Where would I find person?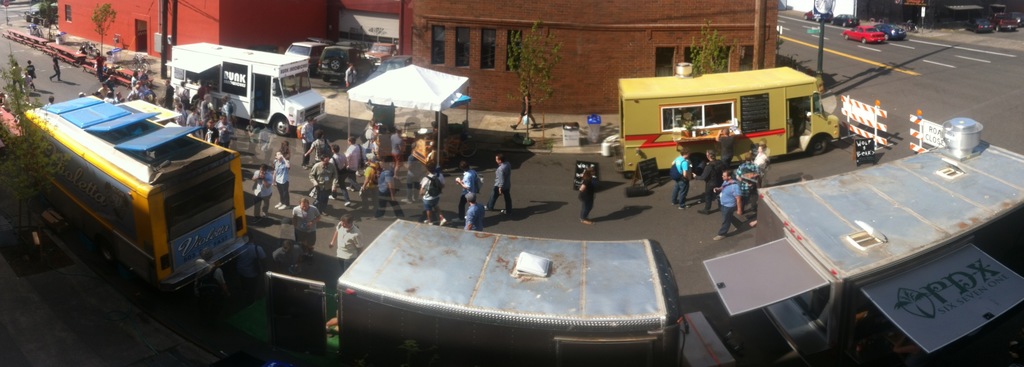
At (275, 148, 285, 210).
